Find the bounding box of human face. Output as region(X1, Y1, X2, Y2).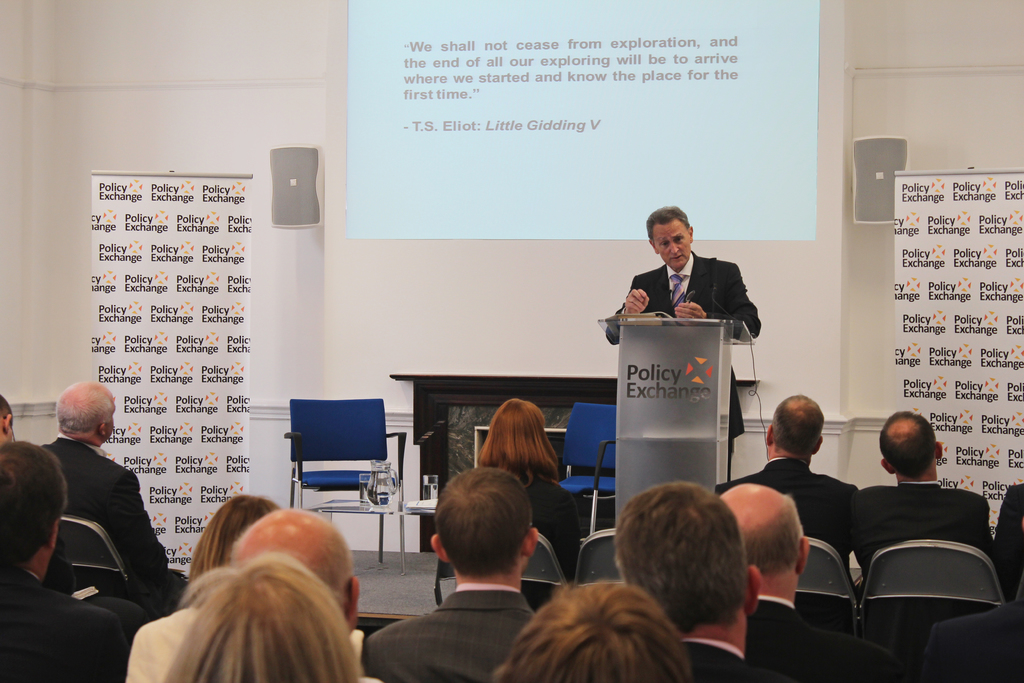
region(653, 221, 691, 270).
